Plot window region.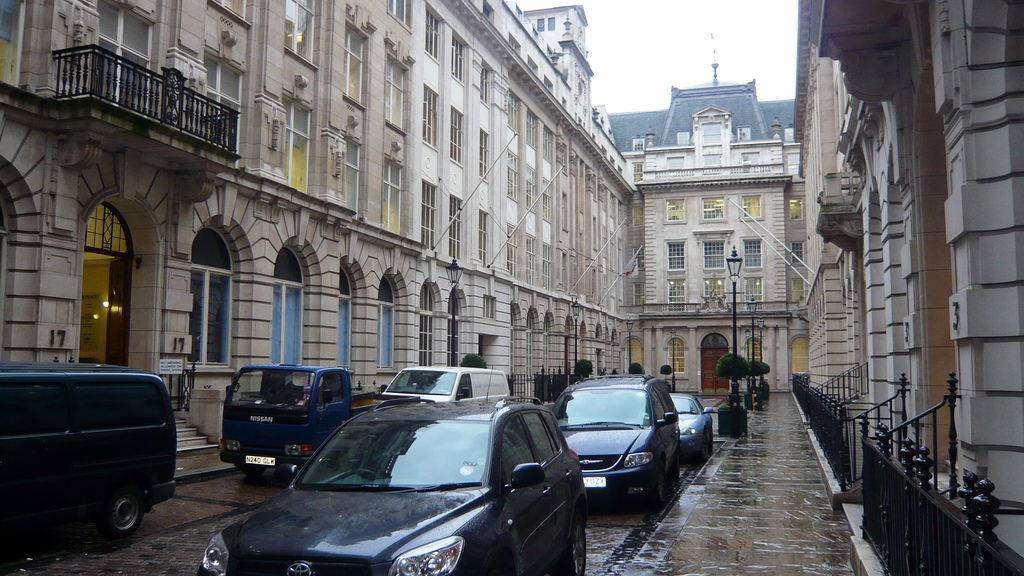
Plotted at (480, 61, 488, 104).
